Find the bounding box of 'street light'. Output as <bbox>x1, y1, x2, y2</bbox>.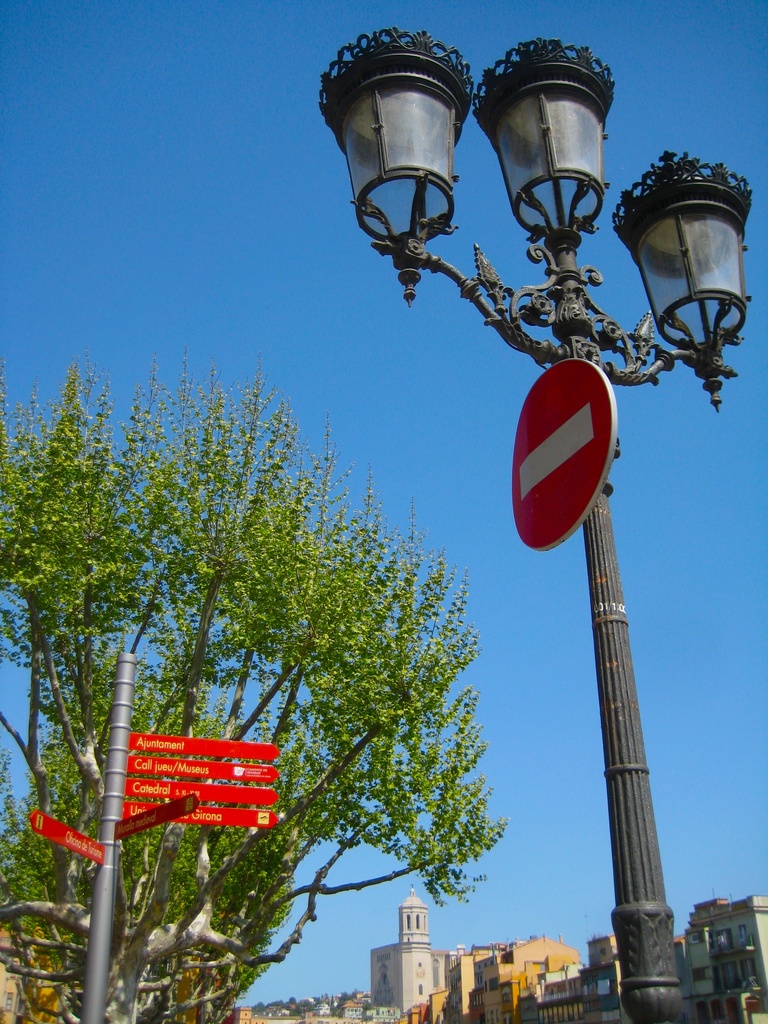
<bbox>297, 36, 685, 975</bbox>.
